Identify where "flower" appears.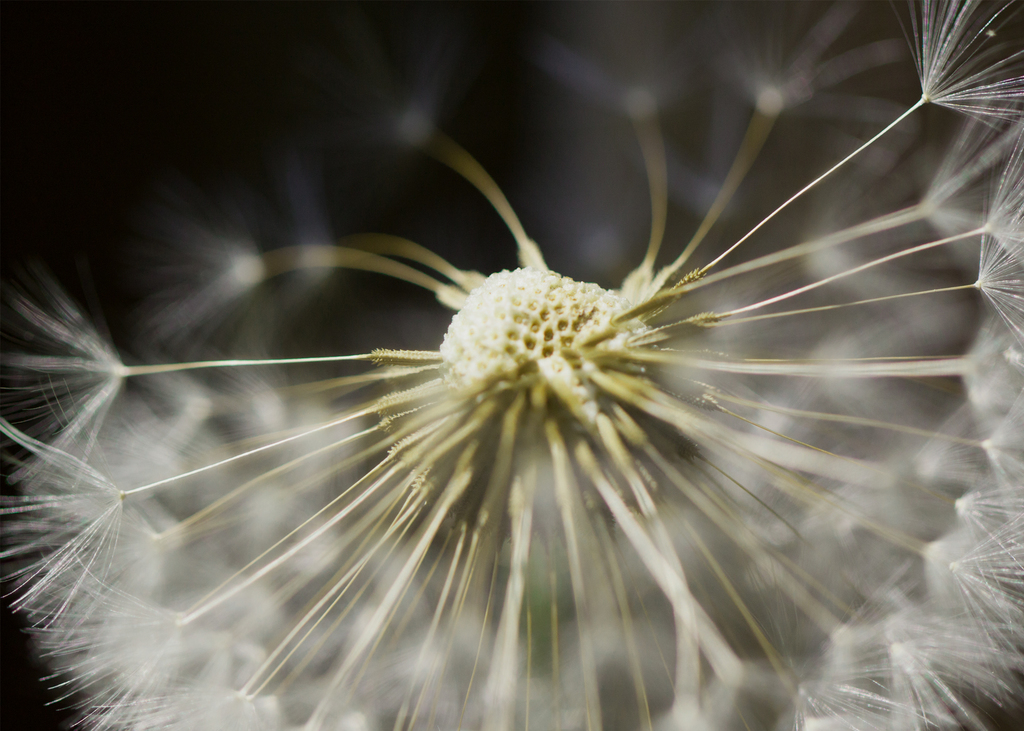
Appears at (left=0, top=0, right=1023, bottom=730).
